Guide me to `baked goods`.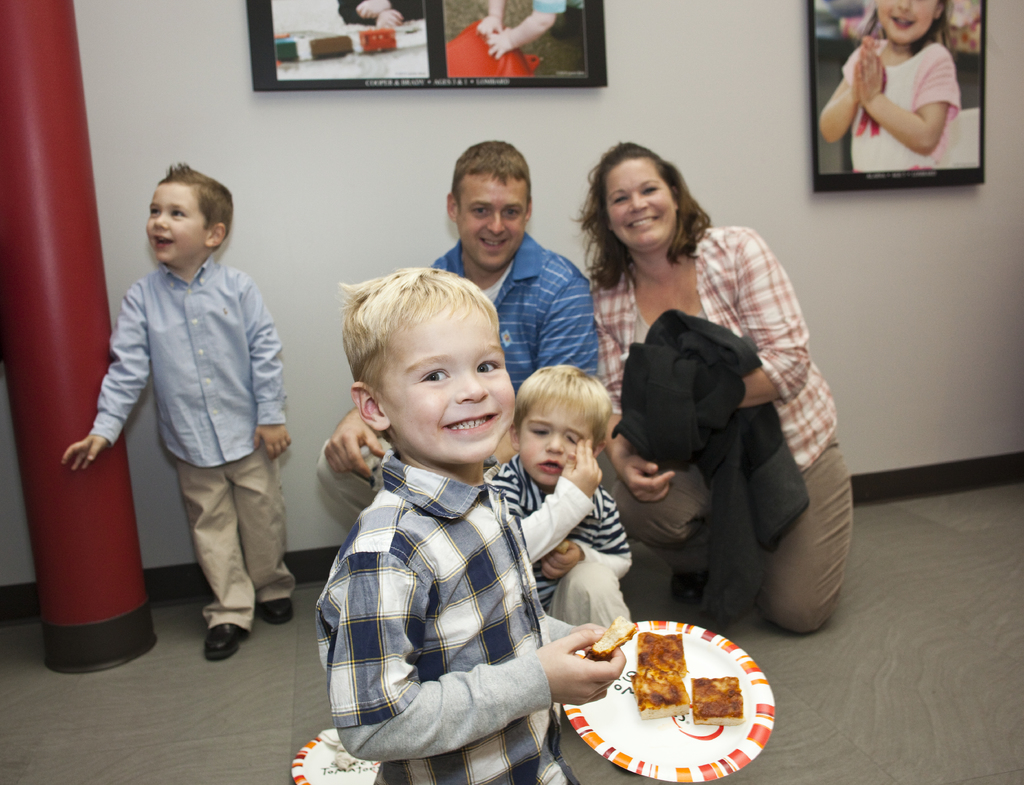
Guidance: (left=580, top=609, right=652, bottom=674).
